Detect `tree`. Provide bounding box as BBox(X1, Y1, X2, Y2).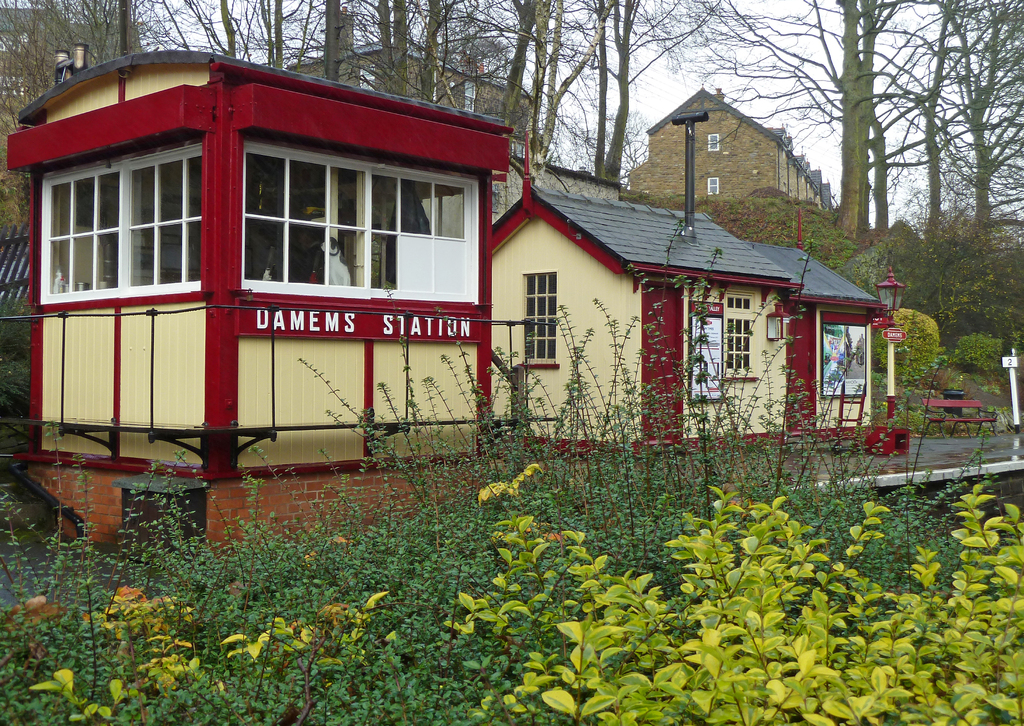
BBox(902, 174, 1020, 376).
